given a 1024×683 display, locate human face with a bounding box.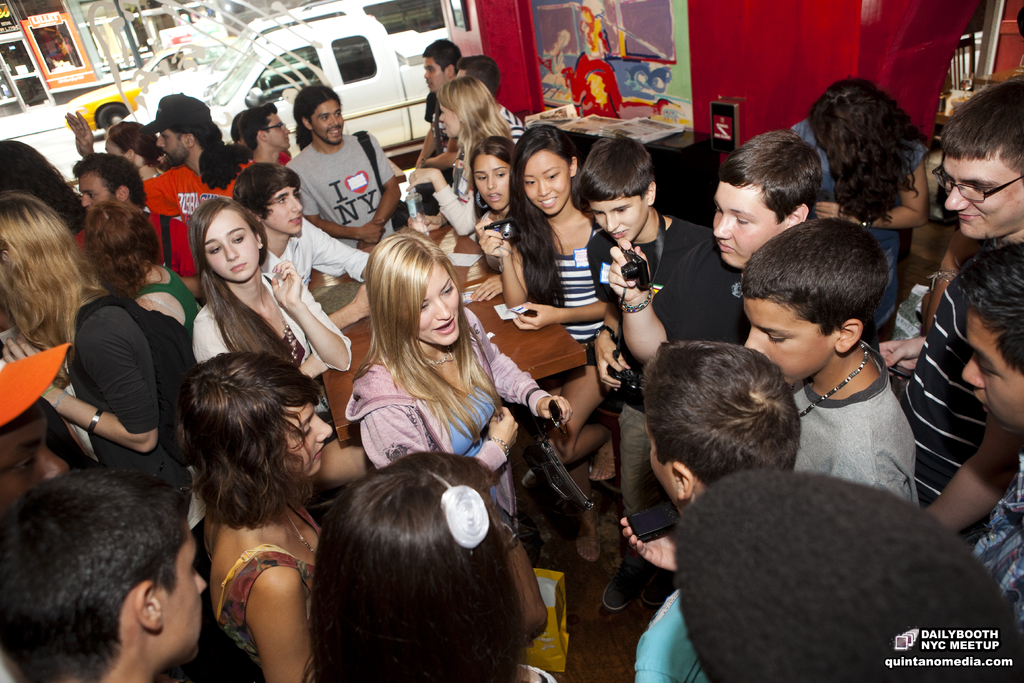
Located: Rect(963, 304, 1023, 431).
